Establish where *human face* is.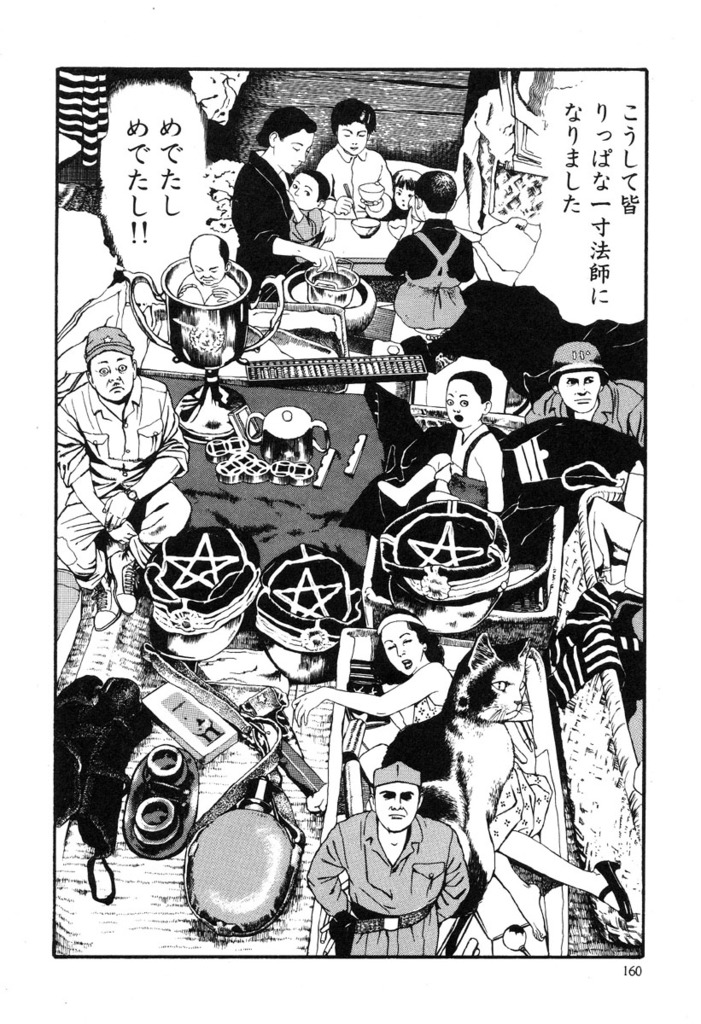
Established at detection(392, 187, 410, 210).
